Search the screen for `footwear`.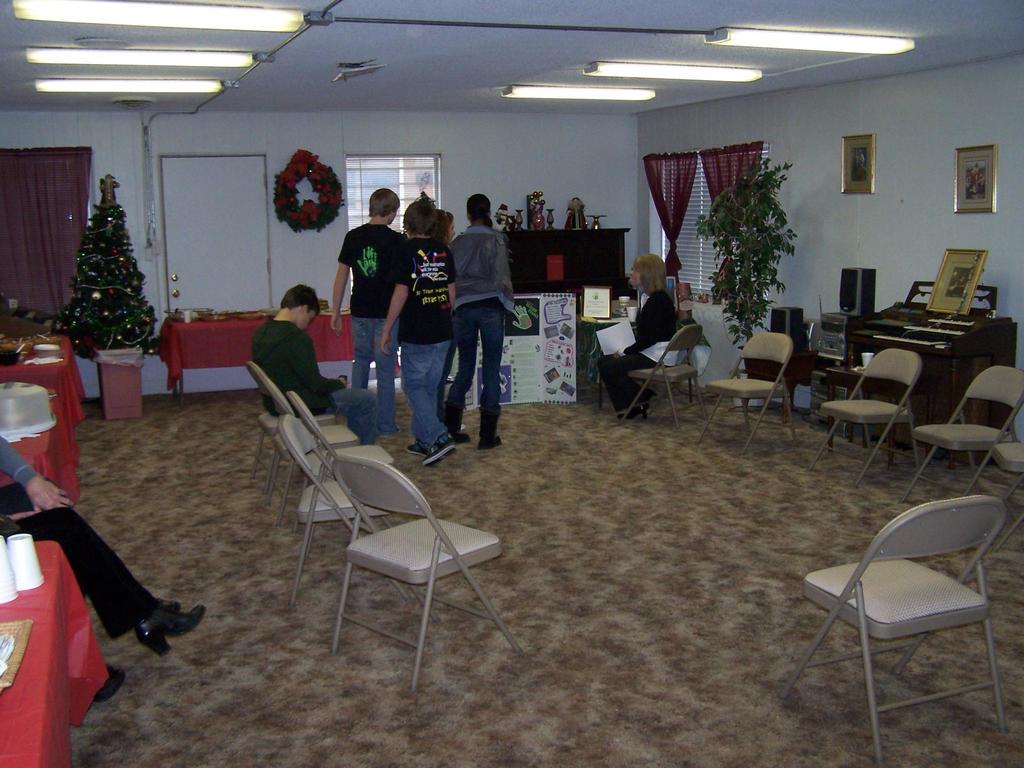
Found at bbox(384, 423, 402, 438).
